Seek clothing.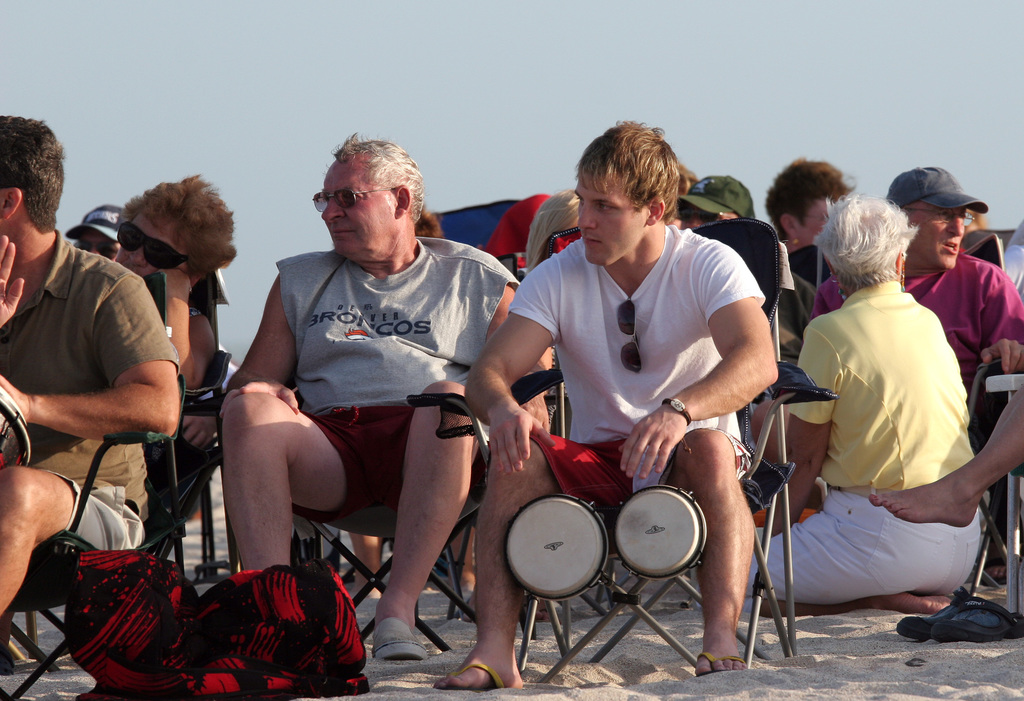
(0, 232, 181, 568).
